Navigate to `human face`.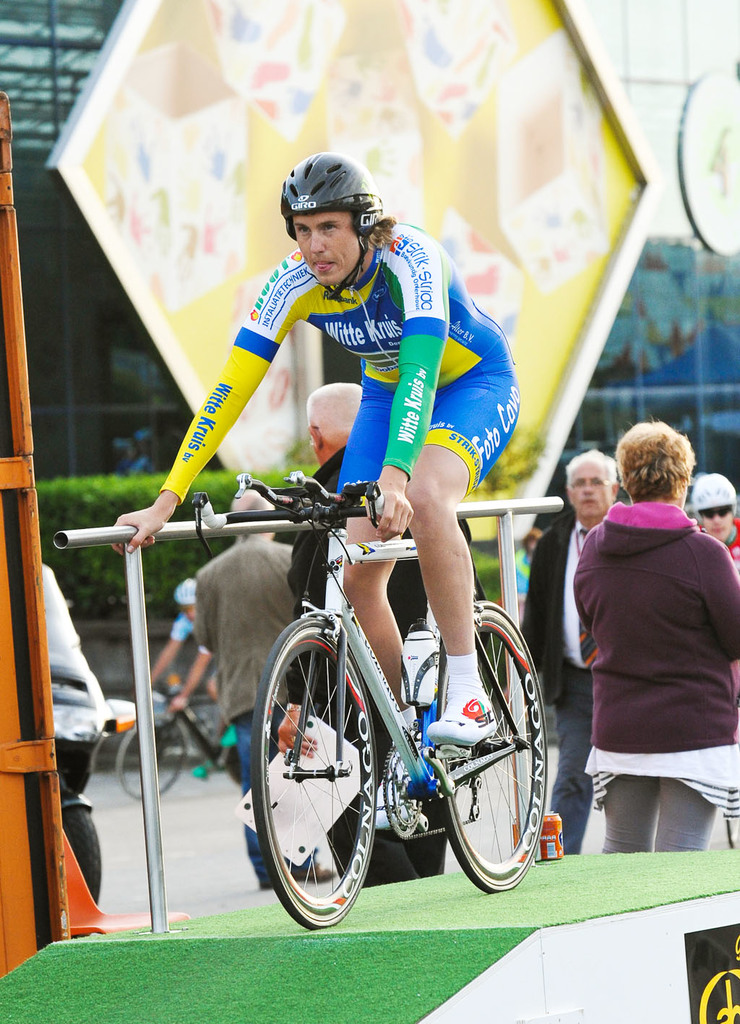
Navigation target: box=[702, 507, 733, 543].
